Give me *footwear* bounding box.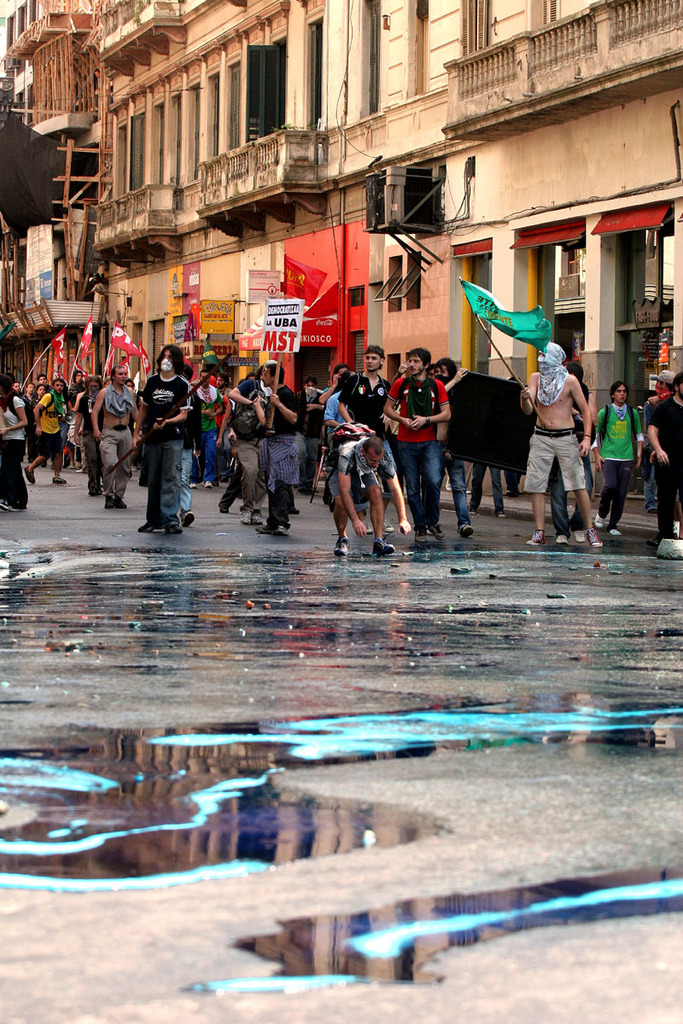
[x1=117, y1=496, x2=126, y2=509].
